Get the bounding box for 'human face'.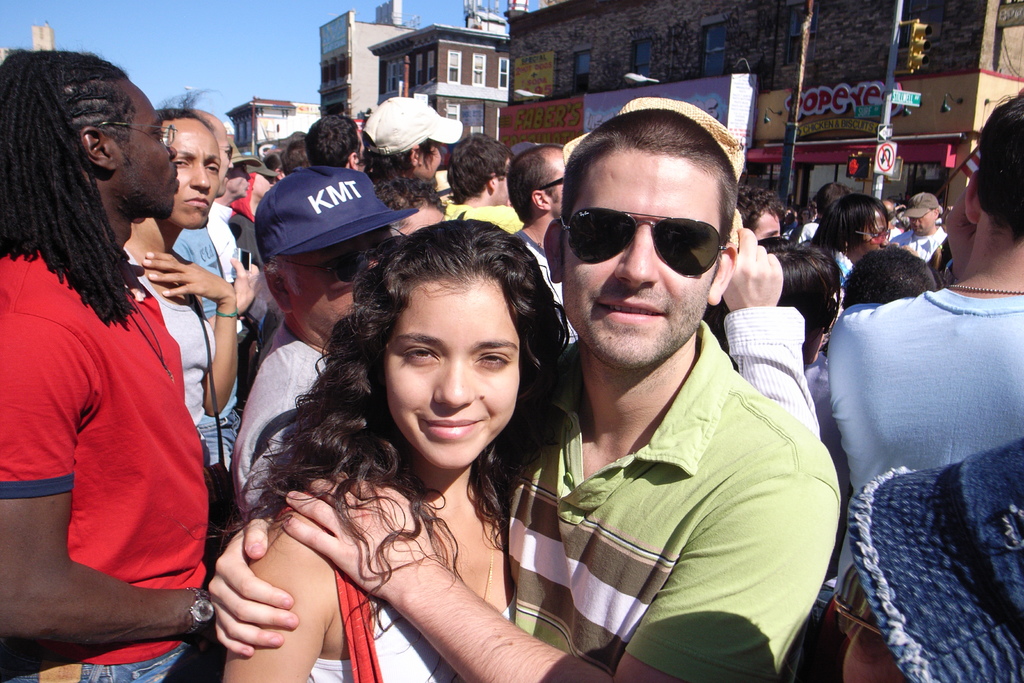
region(754, 204, 784, 249).
